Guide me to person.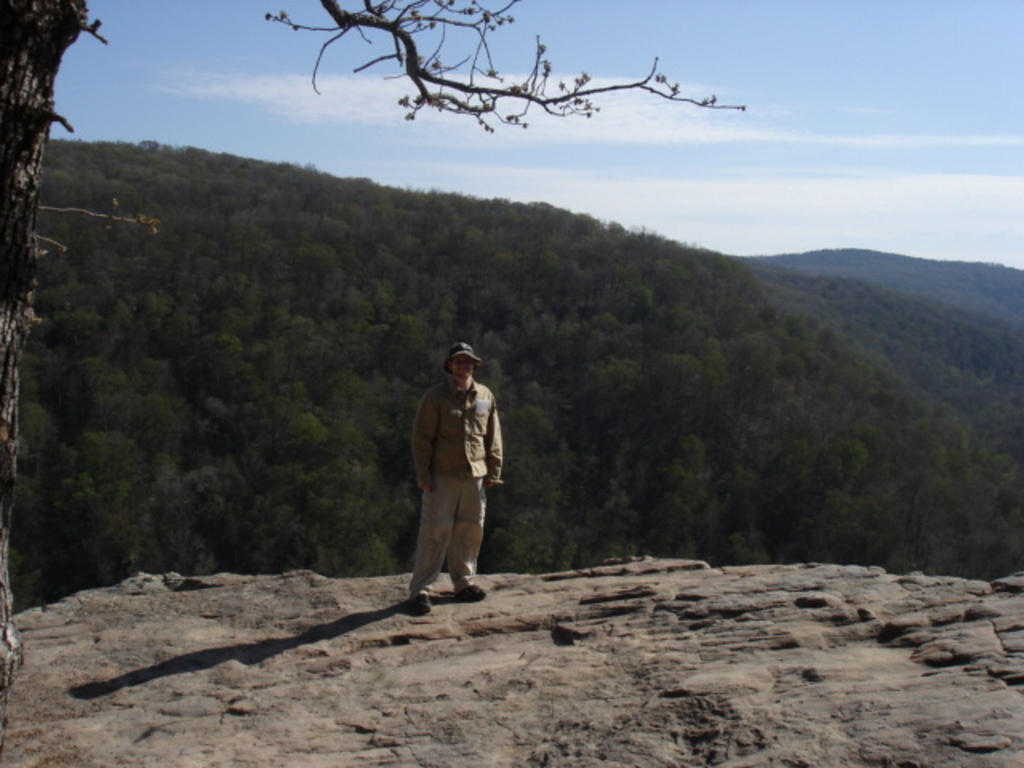
Guidance: pyautogui.locateOnScreen(405, 339, 504, 614).
